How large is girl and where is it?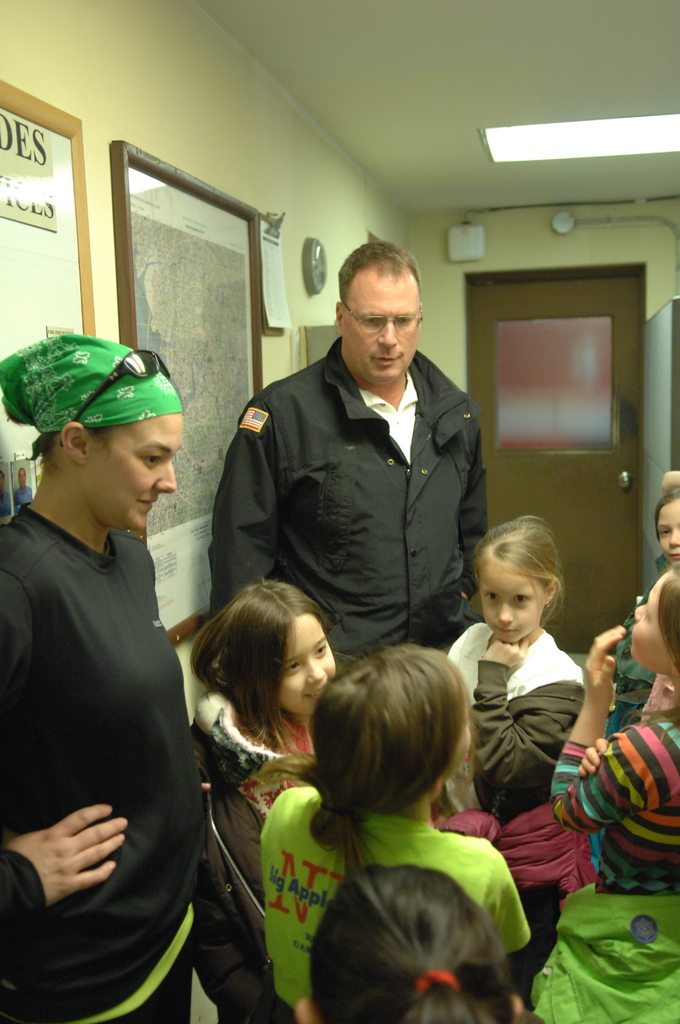
Bounding box: box(437, 506, 604, 986).
